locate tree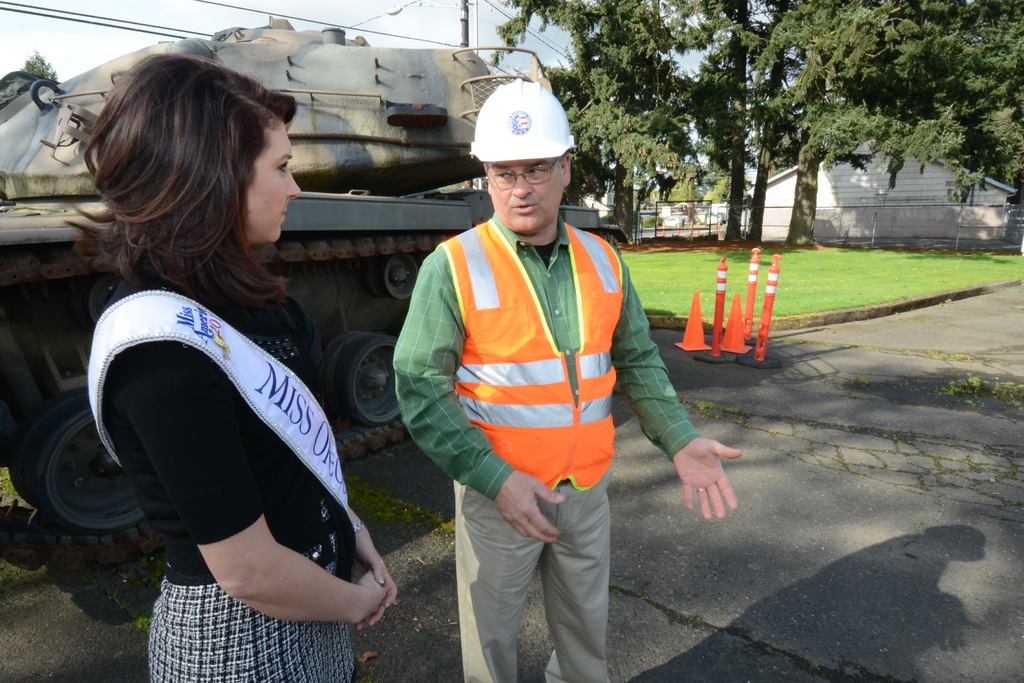
{"left": 749, "top": 0, "right": 1023, "bottom": 202}
